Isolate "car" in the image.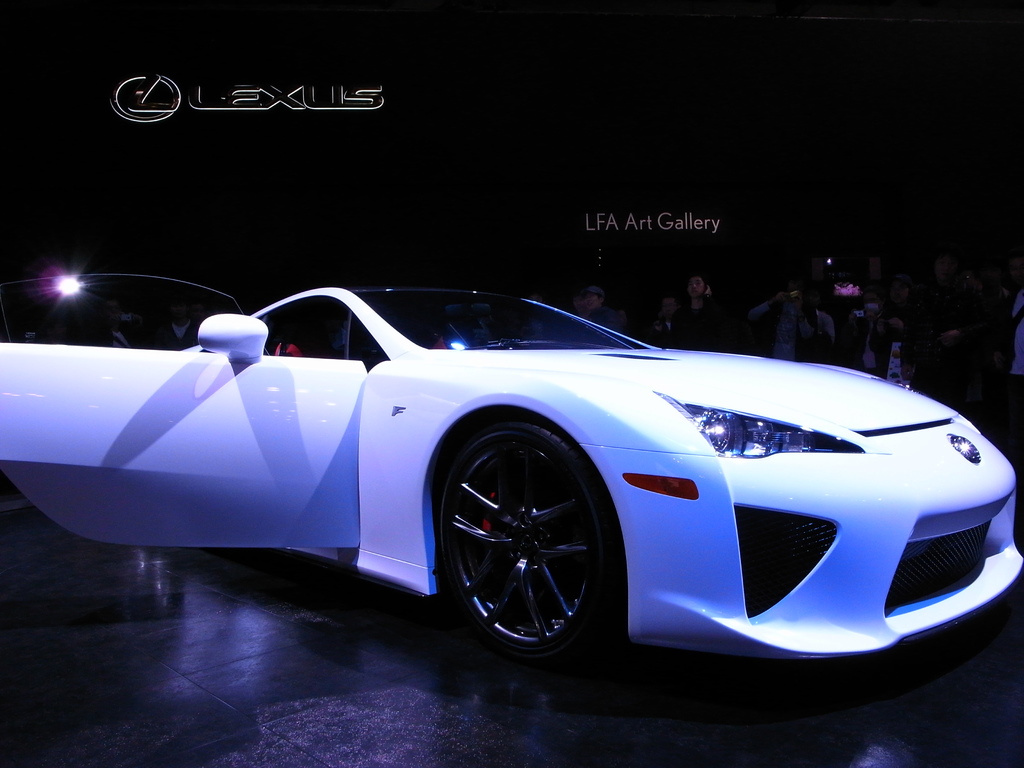
Isolated region: <region>0, 268, 1023, 669</region>.
